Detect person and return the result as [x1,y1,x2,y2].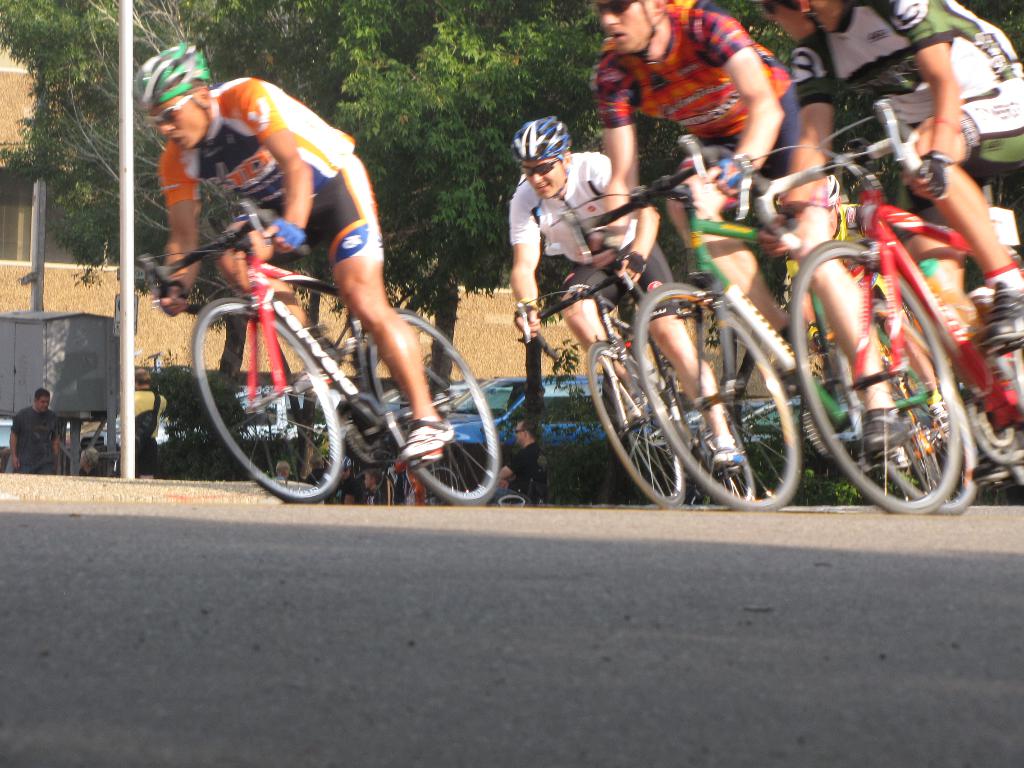
[333,455,361,509].
